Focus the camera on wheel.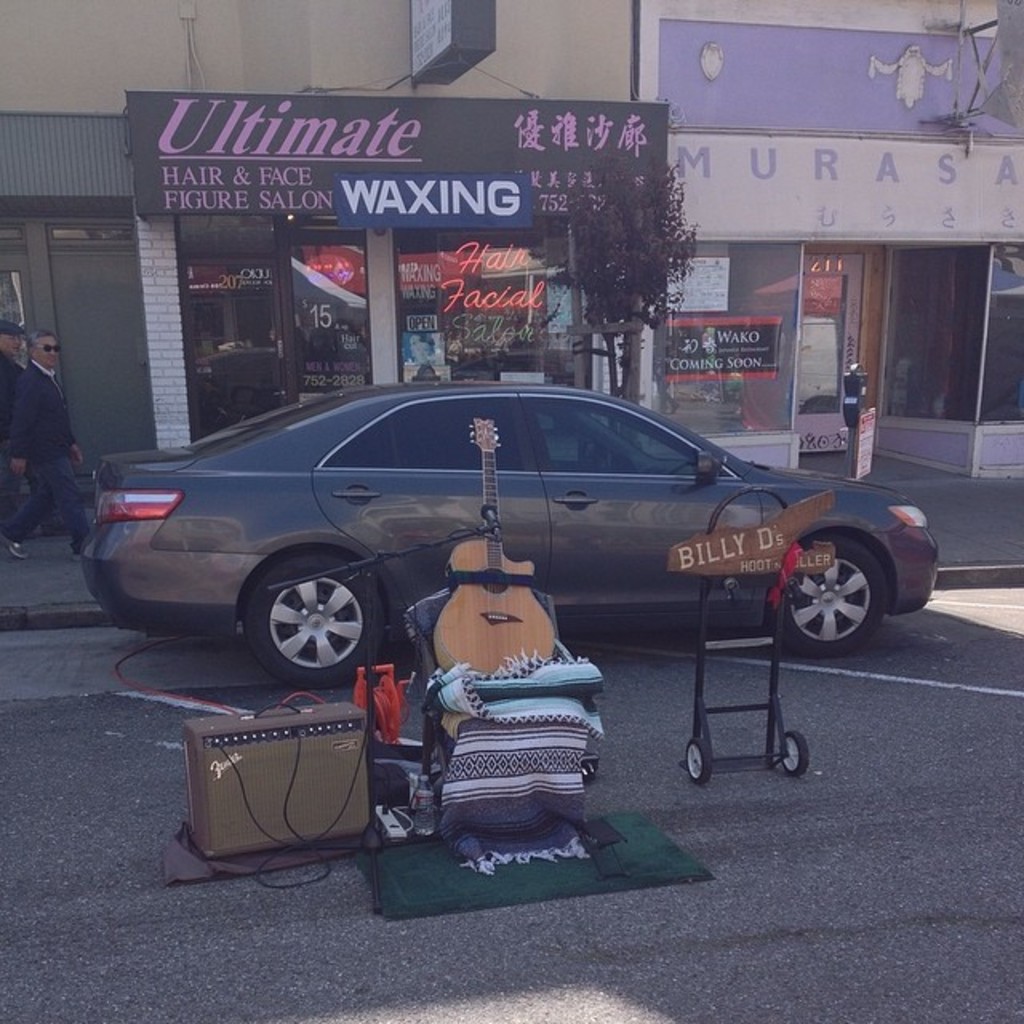
Focus region: 232, 547, 386, 686.
